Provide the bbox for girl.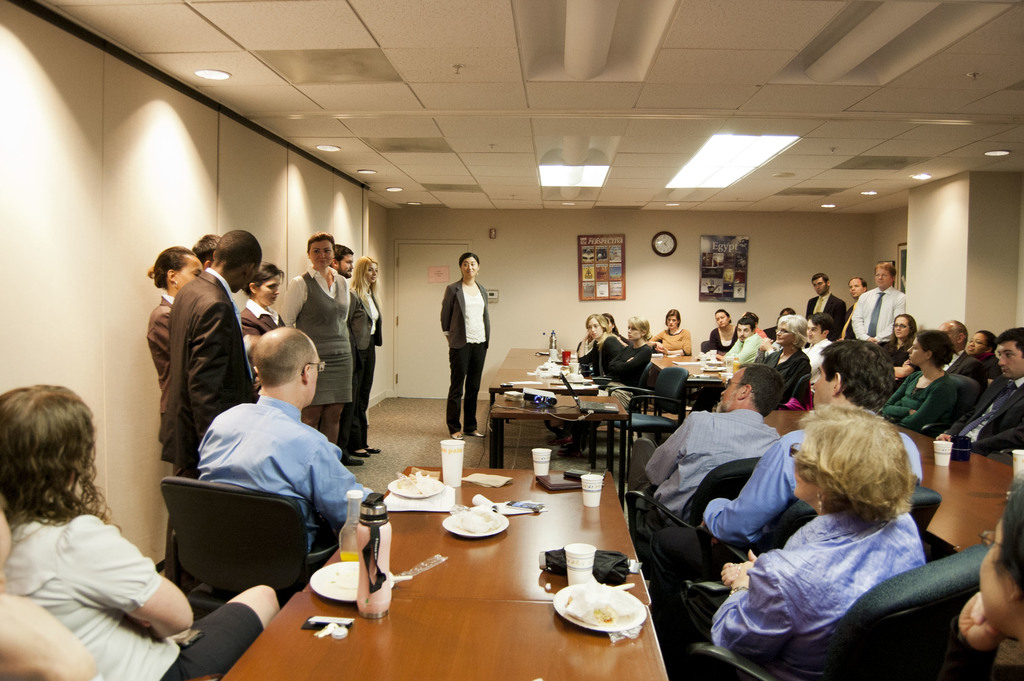
{"x1": 649, "y1": 309, "x2": 696, "y2": 355}.
